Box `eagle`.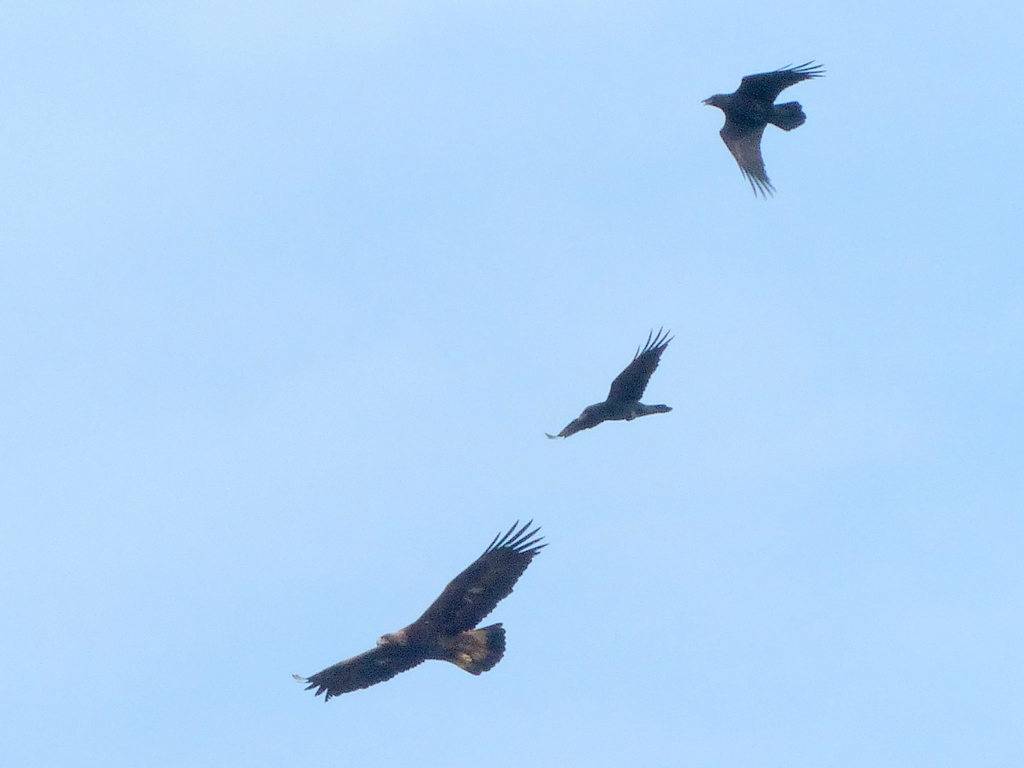
BBox(704, 56, 827, 199).
